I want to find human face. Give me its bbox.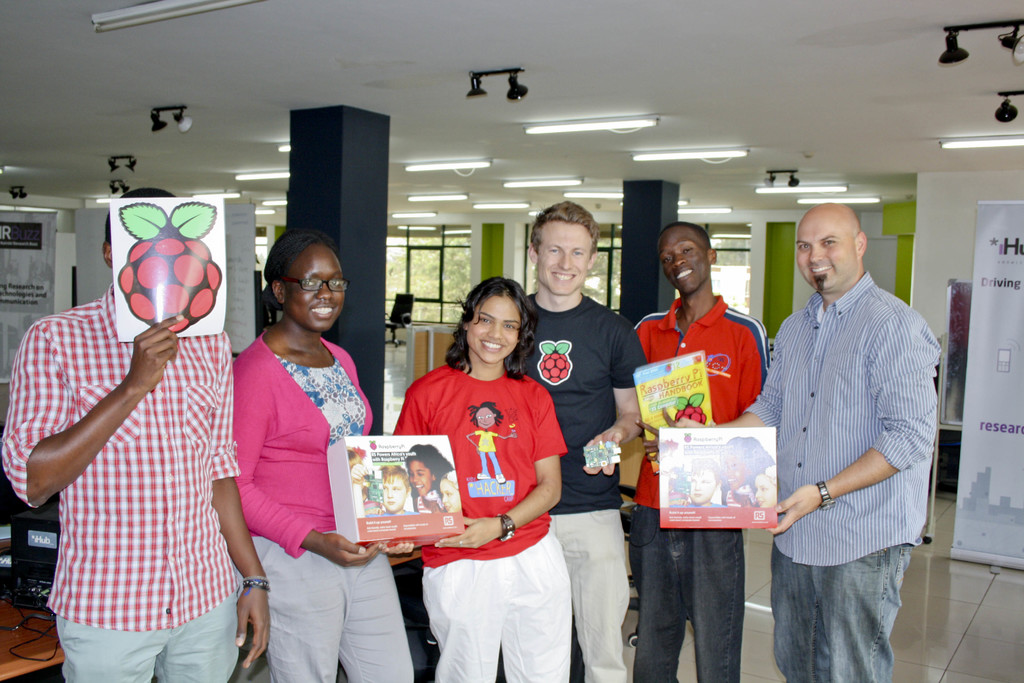
721, 451, 749, 488.
